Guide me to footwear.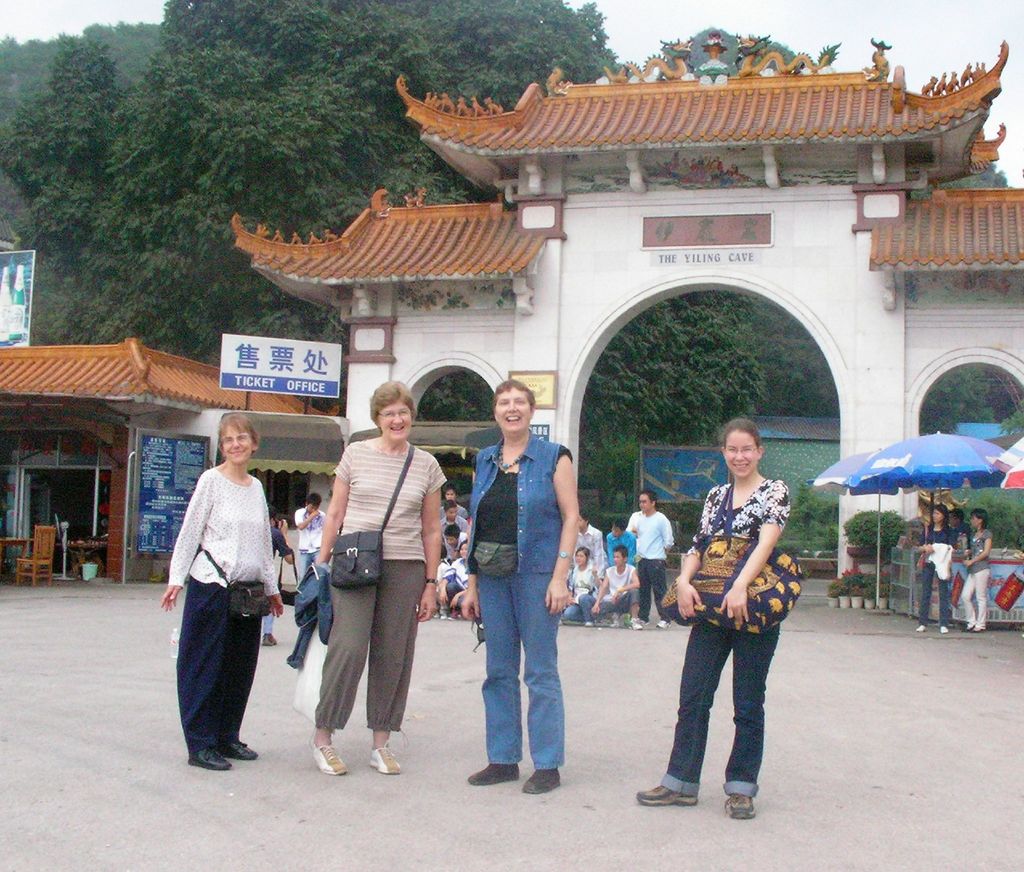
Guidance: bbox=[632, 616, 644, 629].
